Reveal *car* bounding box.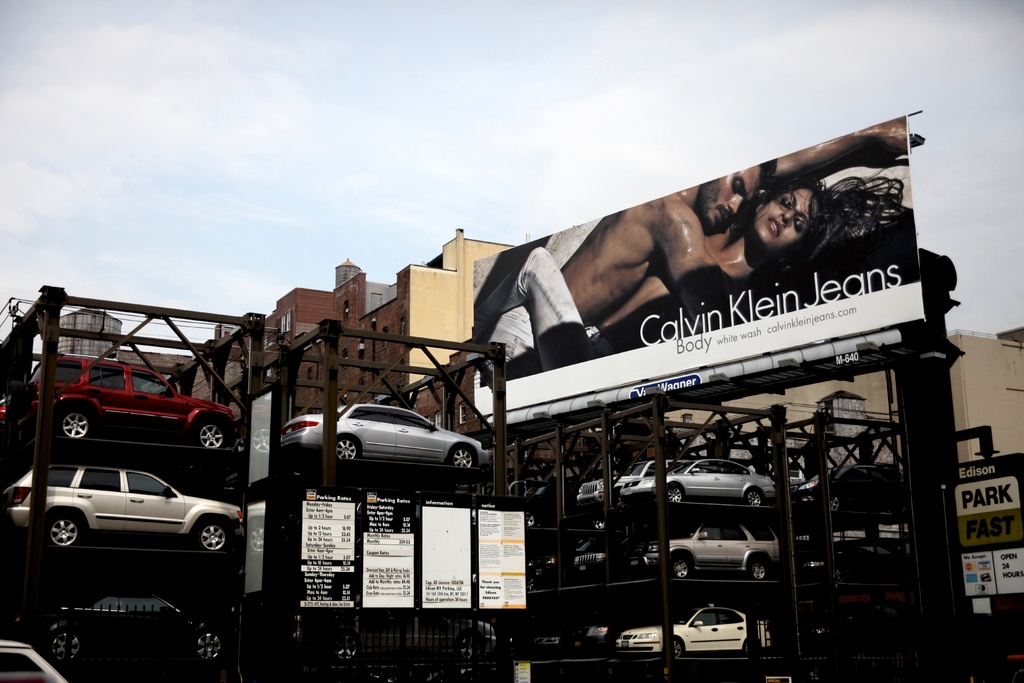
Revealed: [621, 452, 778, 506].
